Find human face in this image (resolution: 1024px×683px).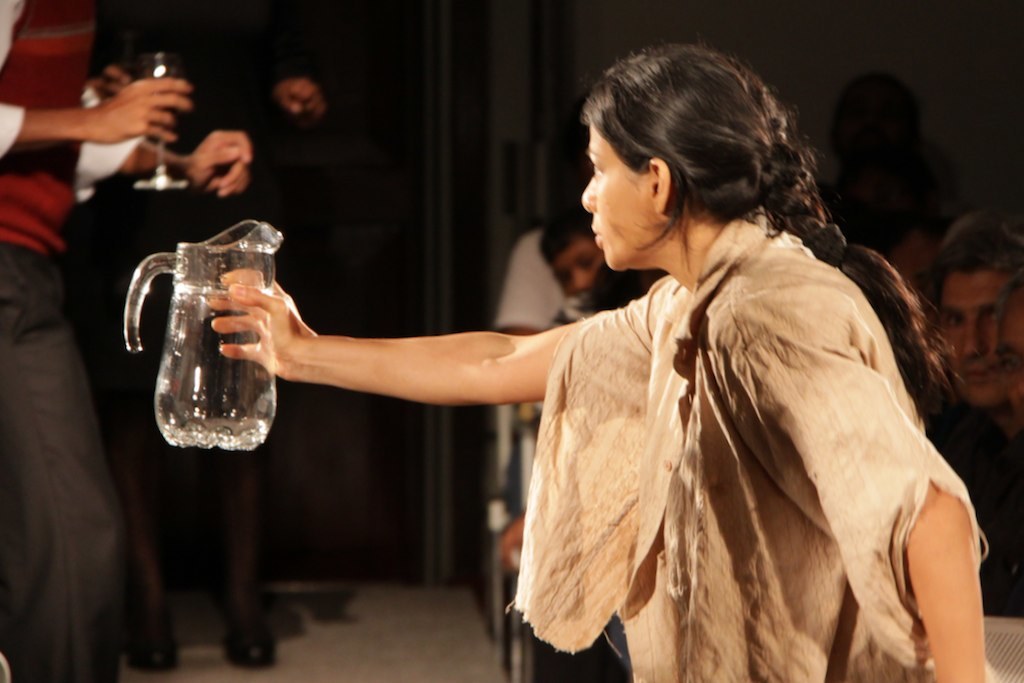
pyautogui.locateOnScreen(583, 125, 658, 270).
